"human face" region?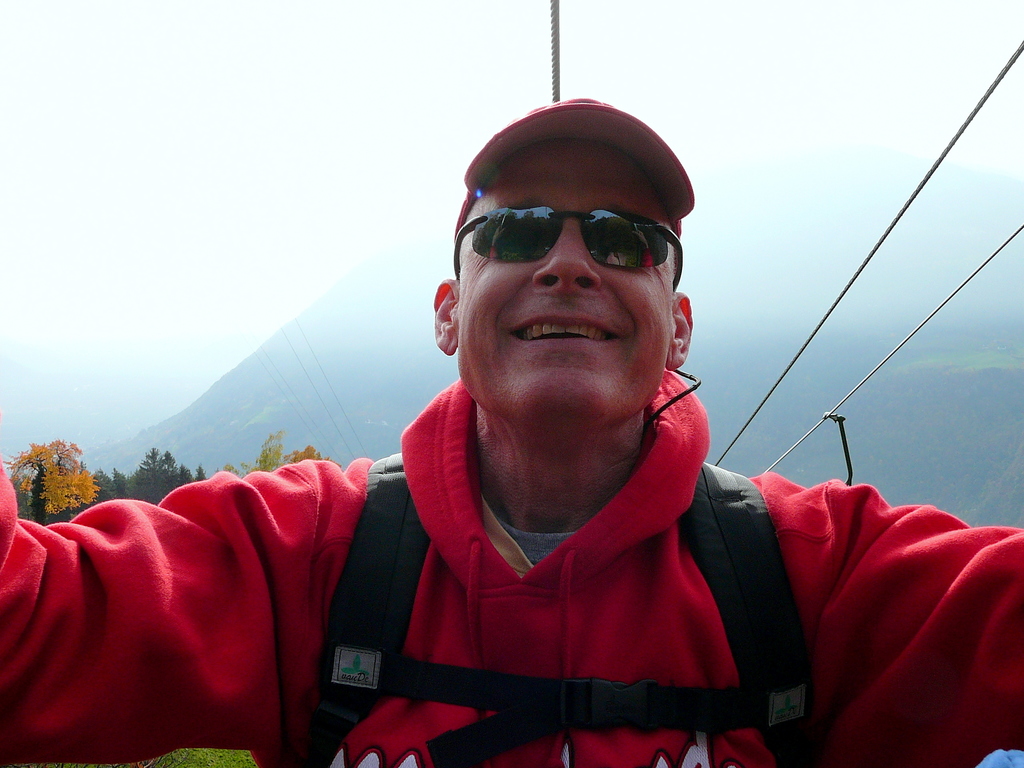
<bbox>459, 135, 675, 424</bbox>
